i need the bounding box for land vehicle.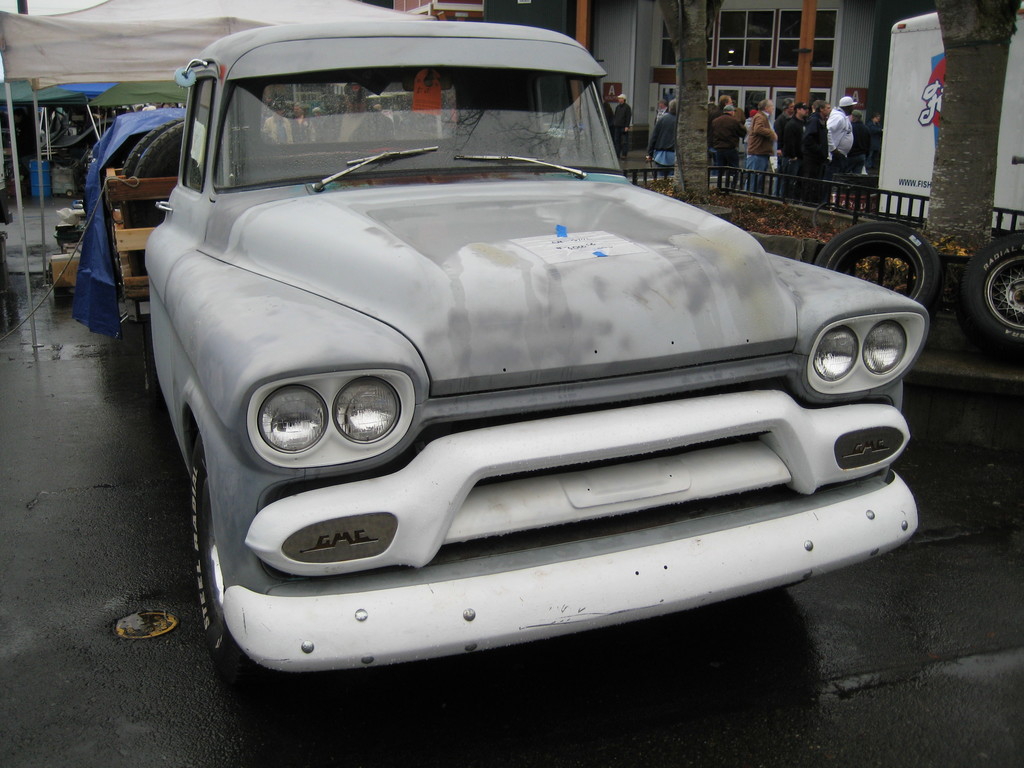
Here it is: box(142, 20, 928, 683).
